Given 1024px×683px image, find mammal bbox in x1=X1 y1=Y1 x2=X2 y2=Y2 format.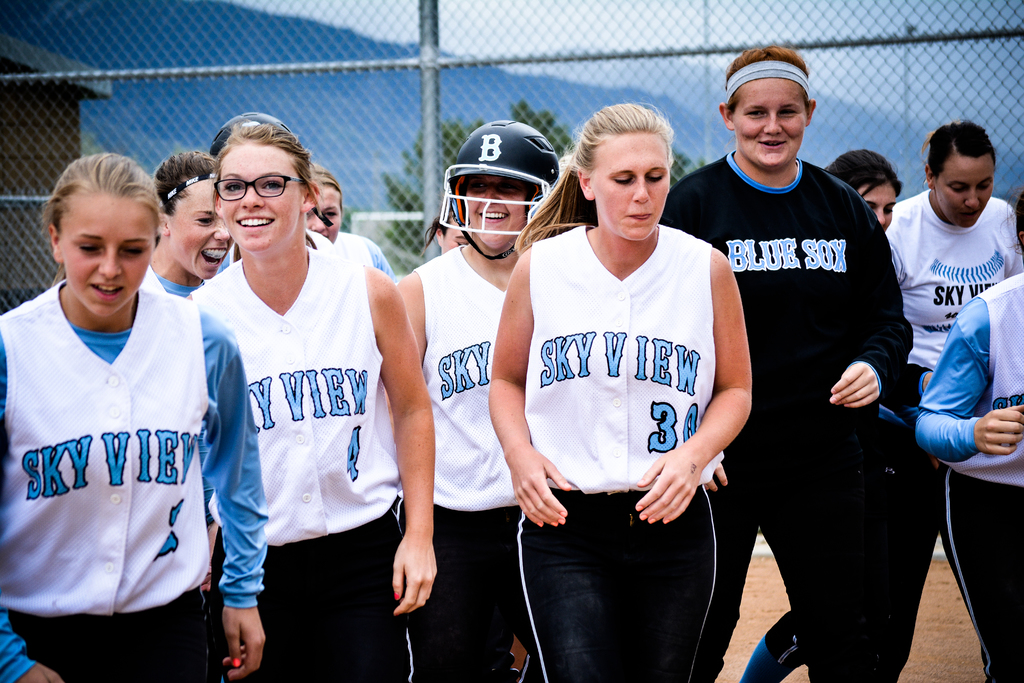
x1=486 y1=99 x2=751 y2=682.
